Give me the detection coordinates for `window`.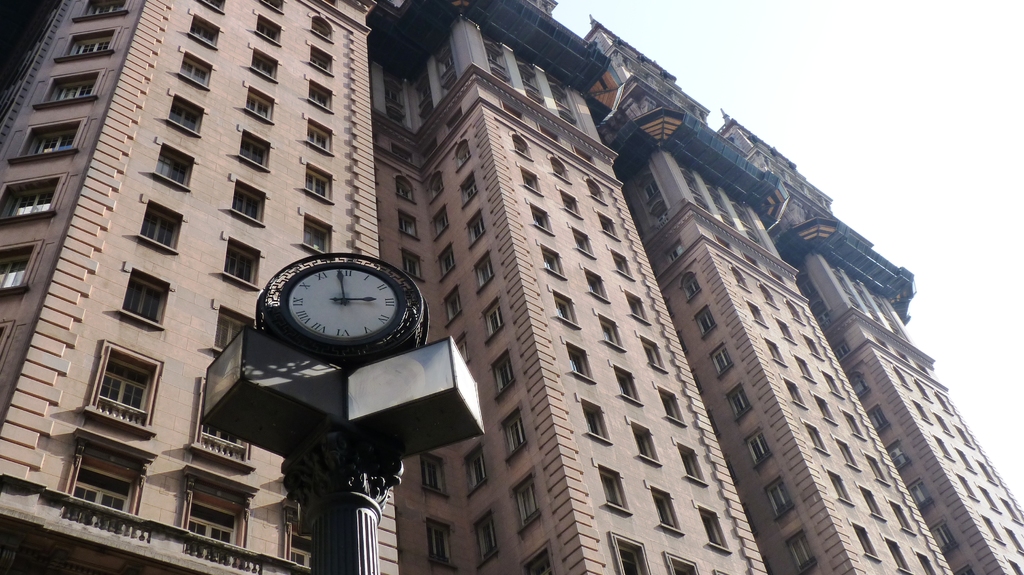
{"x1": 542, "y1": 127, "x2": 564, "y2": 148}.
